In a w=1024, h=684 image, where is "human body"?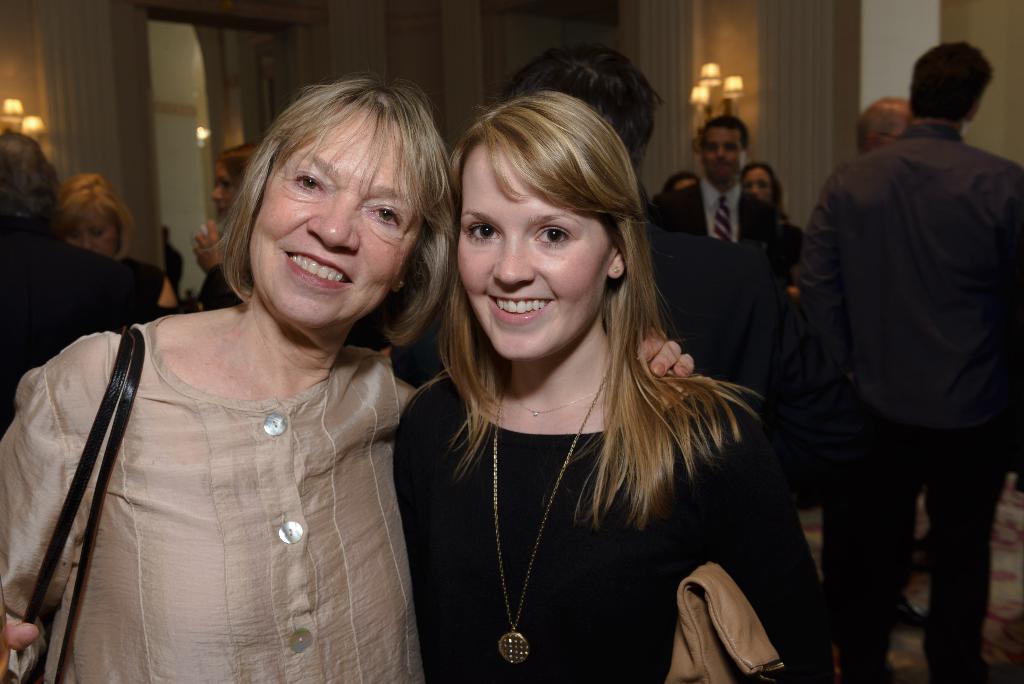
[left=0, top=120, right=154, bottom=431].
